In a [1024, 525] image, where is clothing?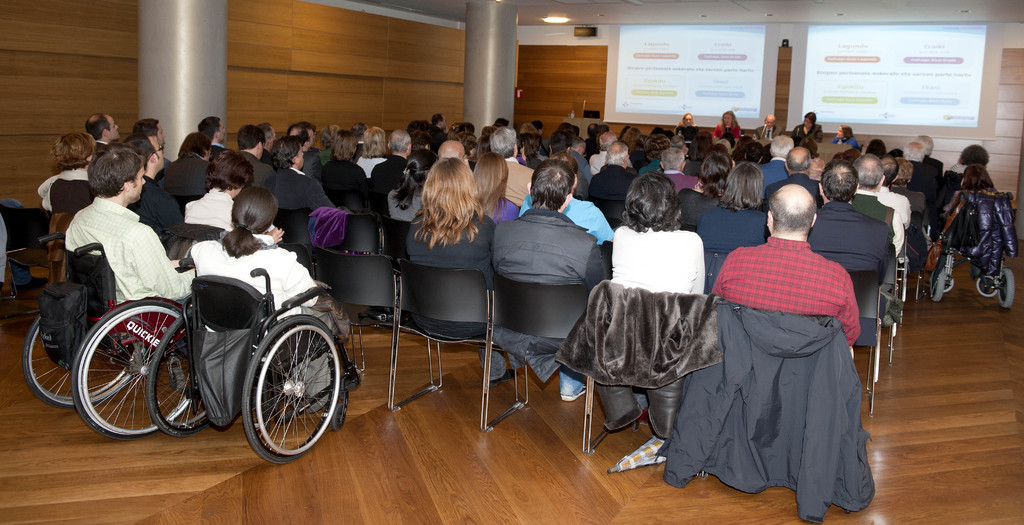
region(565, 147, 590, 197).
